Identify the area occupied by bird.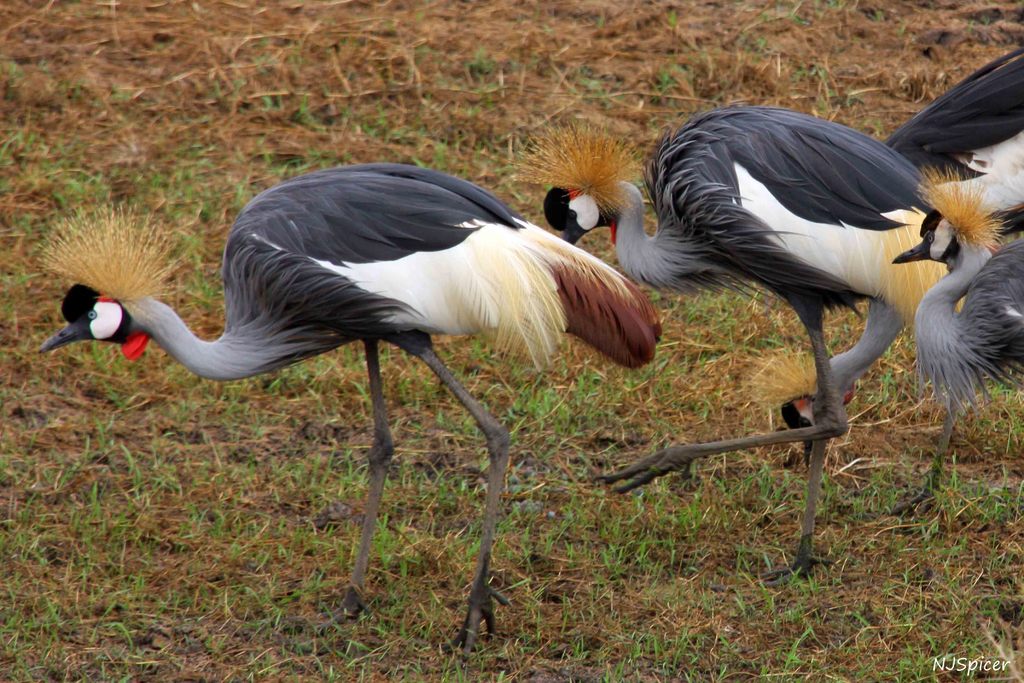
Area: box(77, 178, 666, 610).
